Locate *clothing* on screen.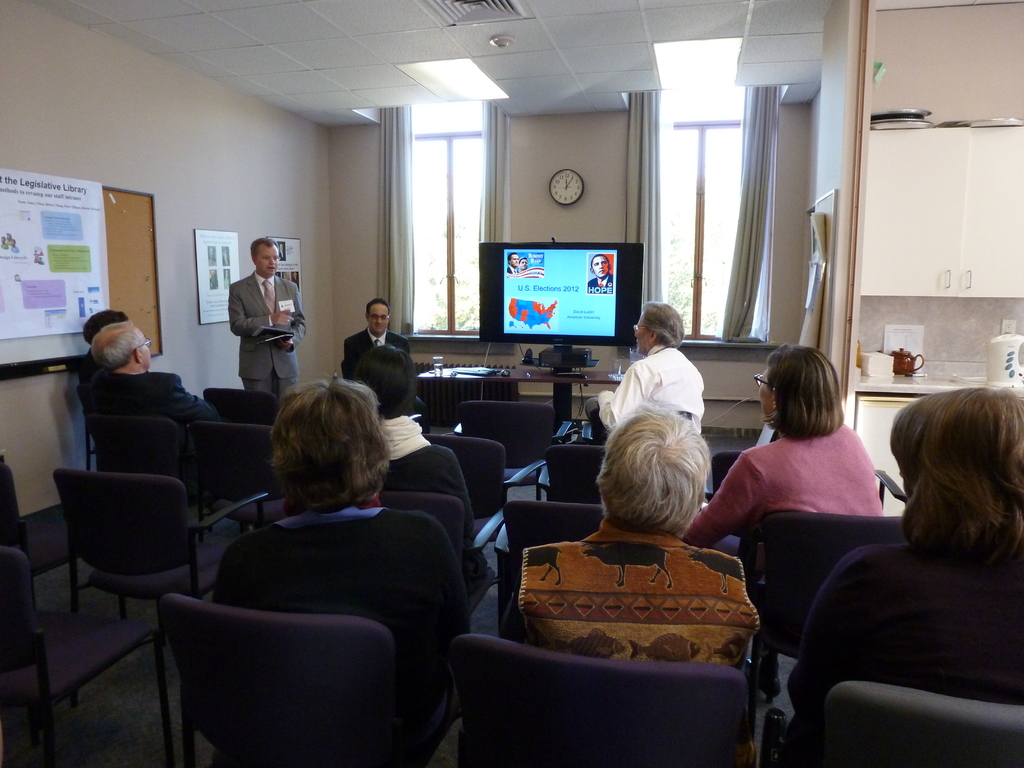
On screen at rect(210, 511, 473, 674).
